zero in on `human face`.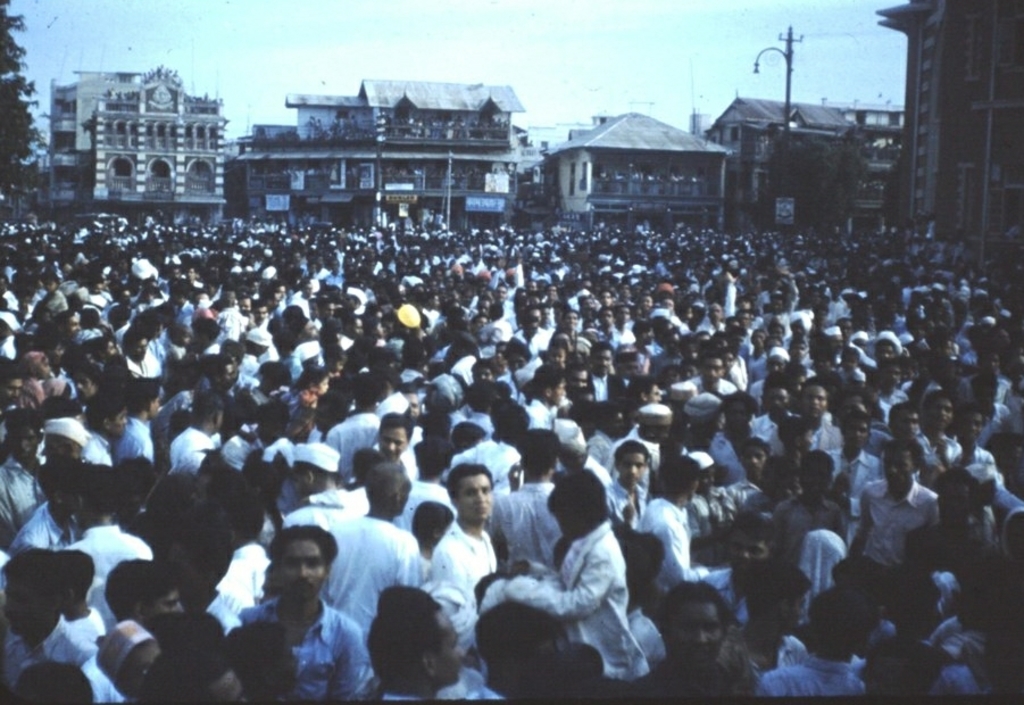
Zeroed in: left=704, top=355, right=725, bottom=380.
